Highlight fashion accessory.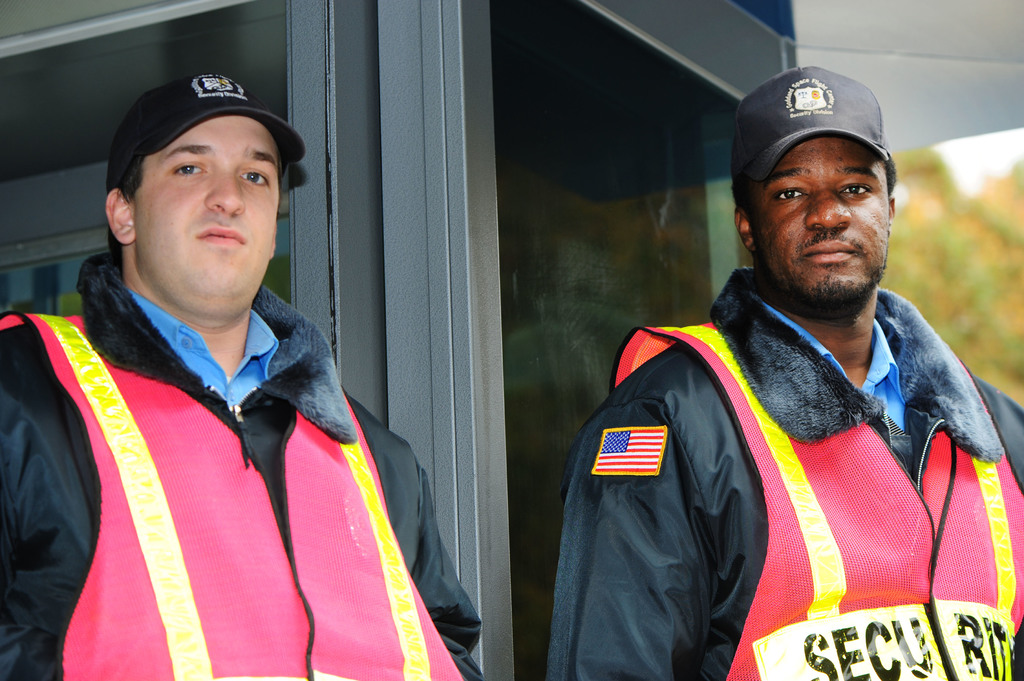
Highlighted region: (734,57,885,186).
